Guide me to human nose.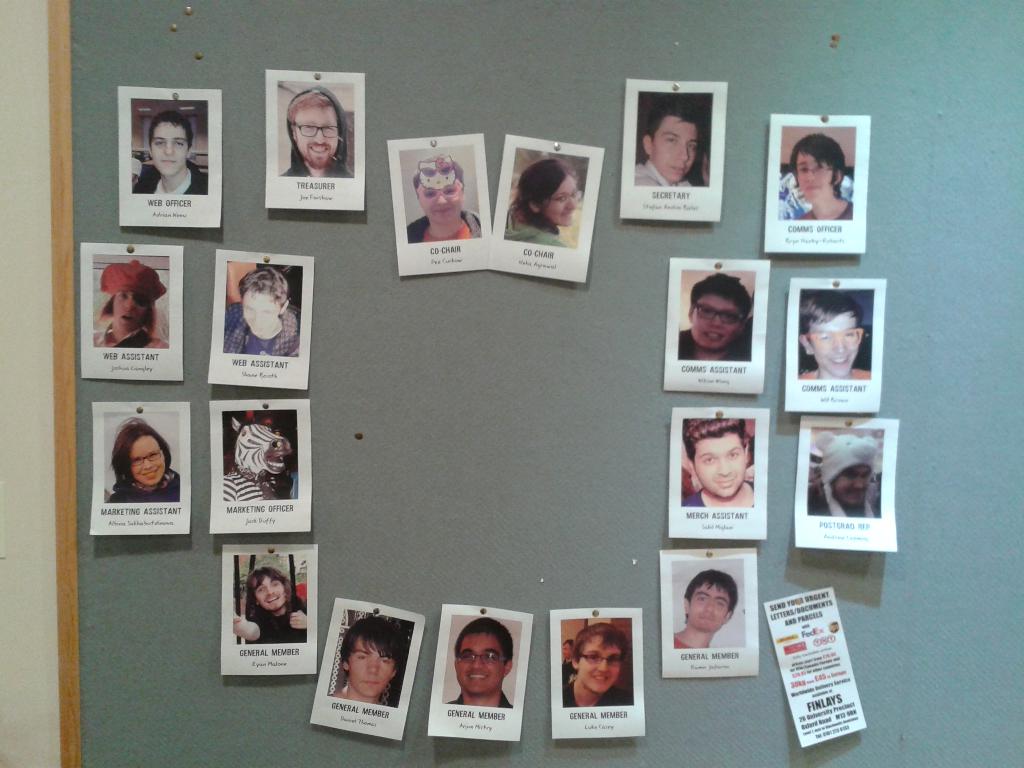
Guidance: detection(123, 298, 137, 307).
